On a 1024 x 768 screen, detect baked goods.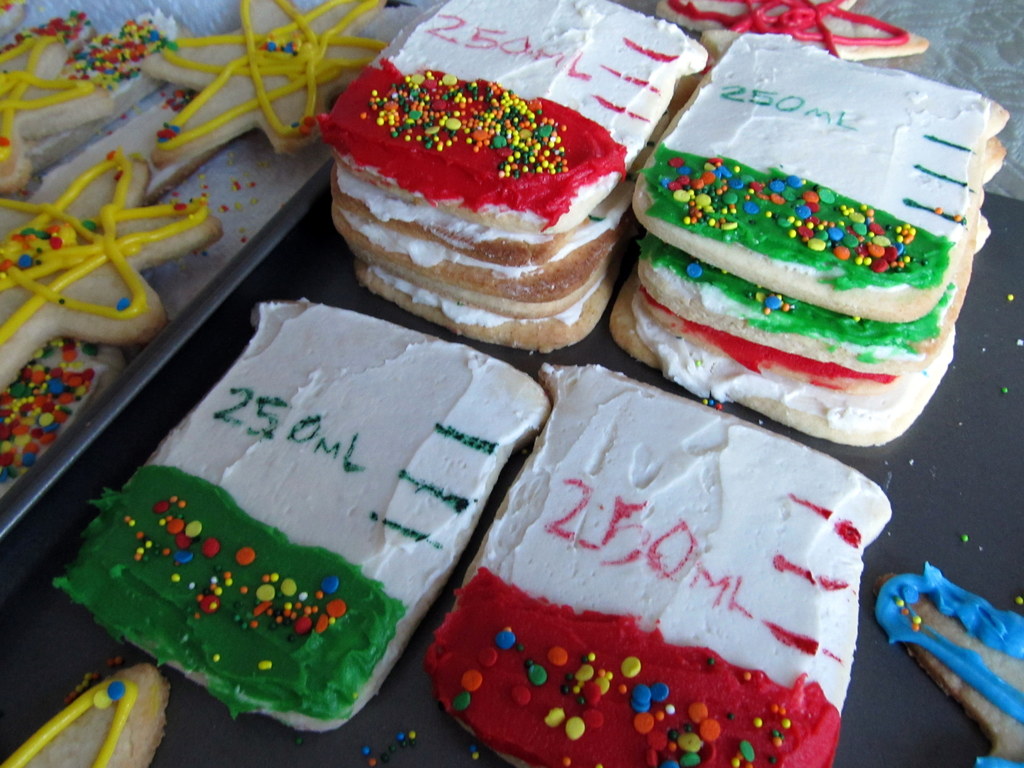
(left=0, top=664, right=169, bottom=767).
